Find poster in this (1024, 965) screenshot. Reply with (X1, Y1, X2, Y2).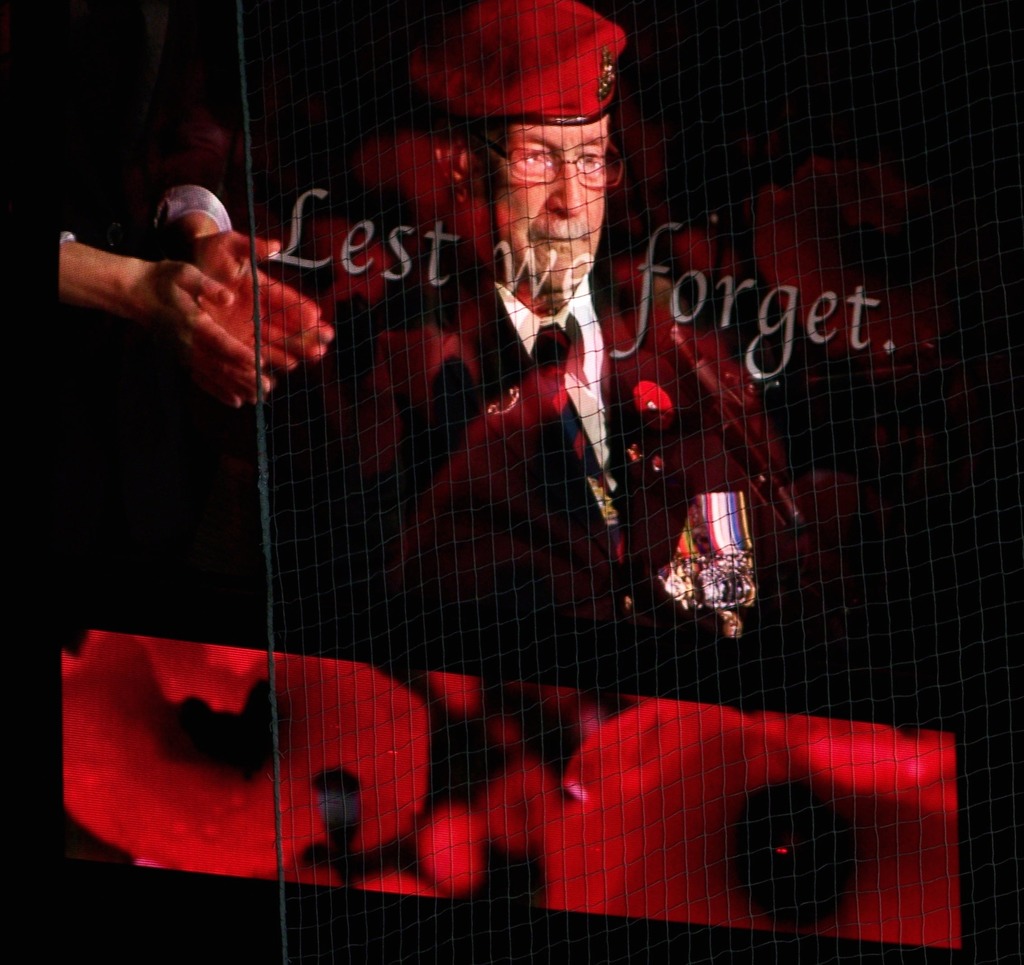
(0, 0, 1023, 963).
